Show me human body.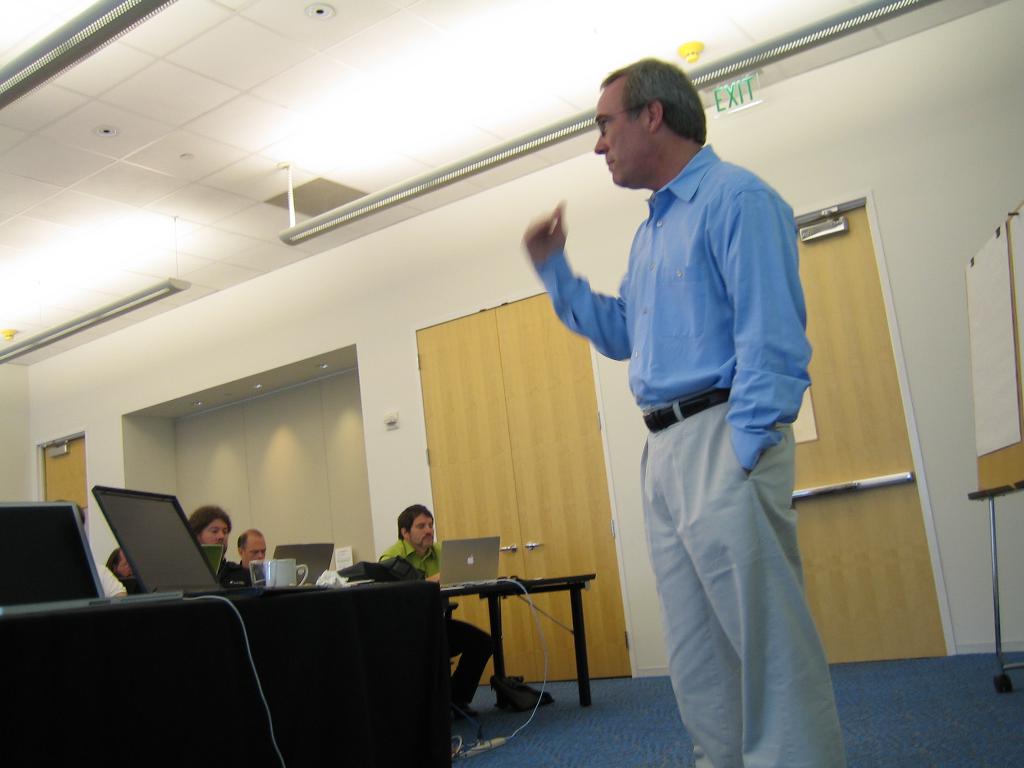
human body is here: <region>93, 553, 133, 599</region>.
